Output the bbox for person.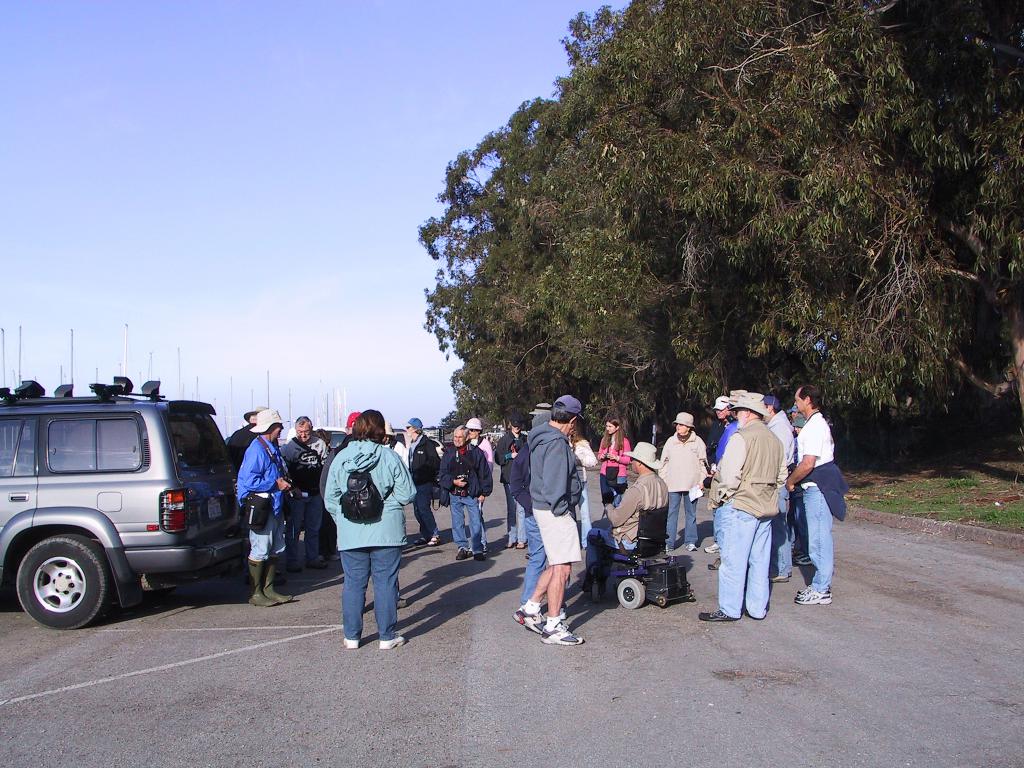
<bbox>234, 401, 291, 610</bbox>.
